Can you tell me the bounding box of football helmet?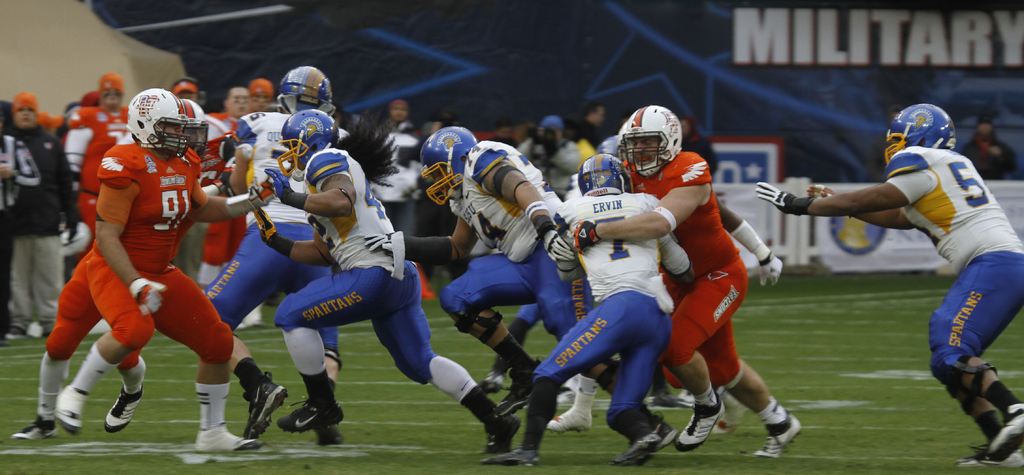
{"left": 181, "top": 102, "right": 210, "bottom": 158}.
